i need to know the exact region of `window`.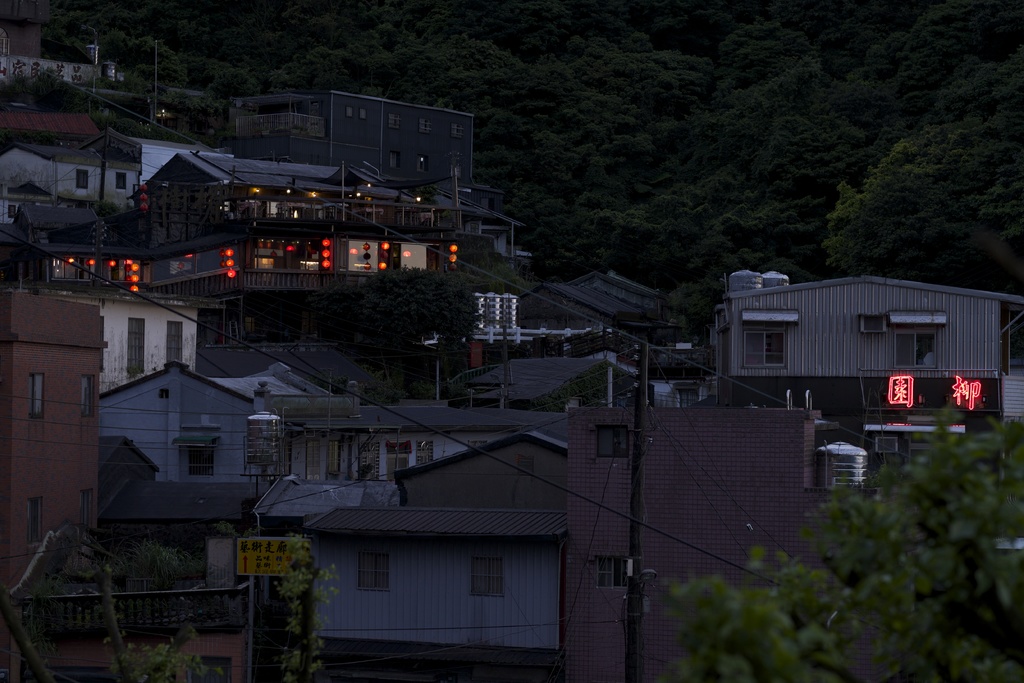
Region: [left=165, top=320, right=182, bottom=362].
